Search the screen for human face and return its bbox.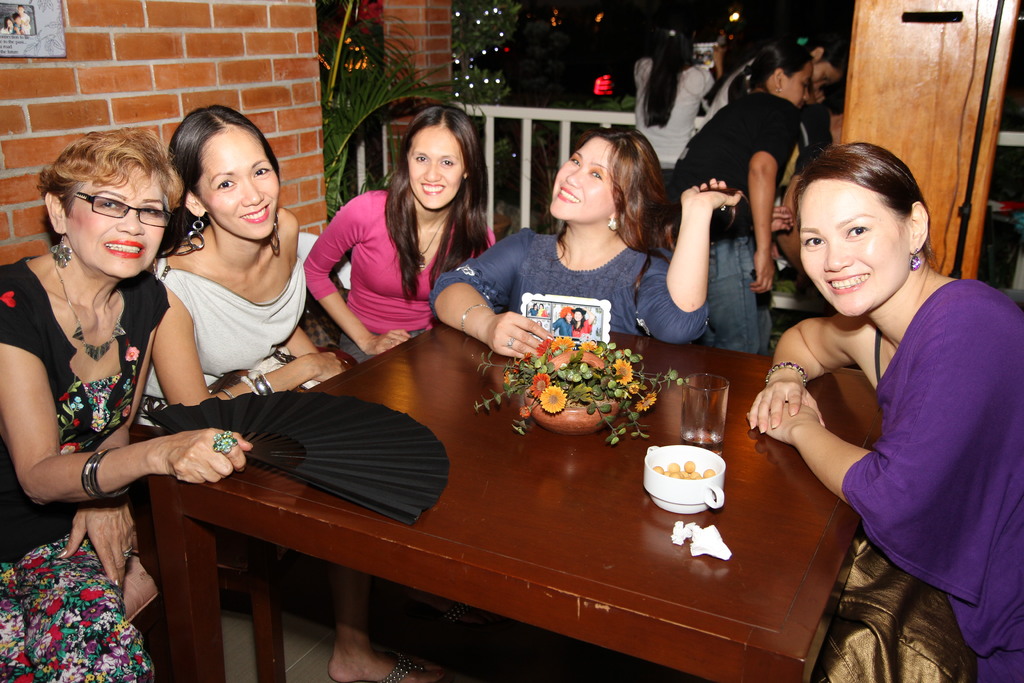
Found: region(63, 161, 166, 278).
